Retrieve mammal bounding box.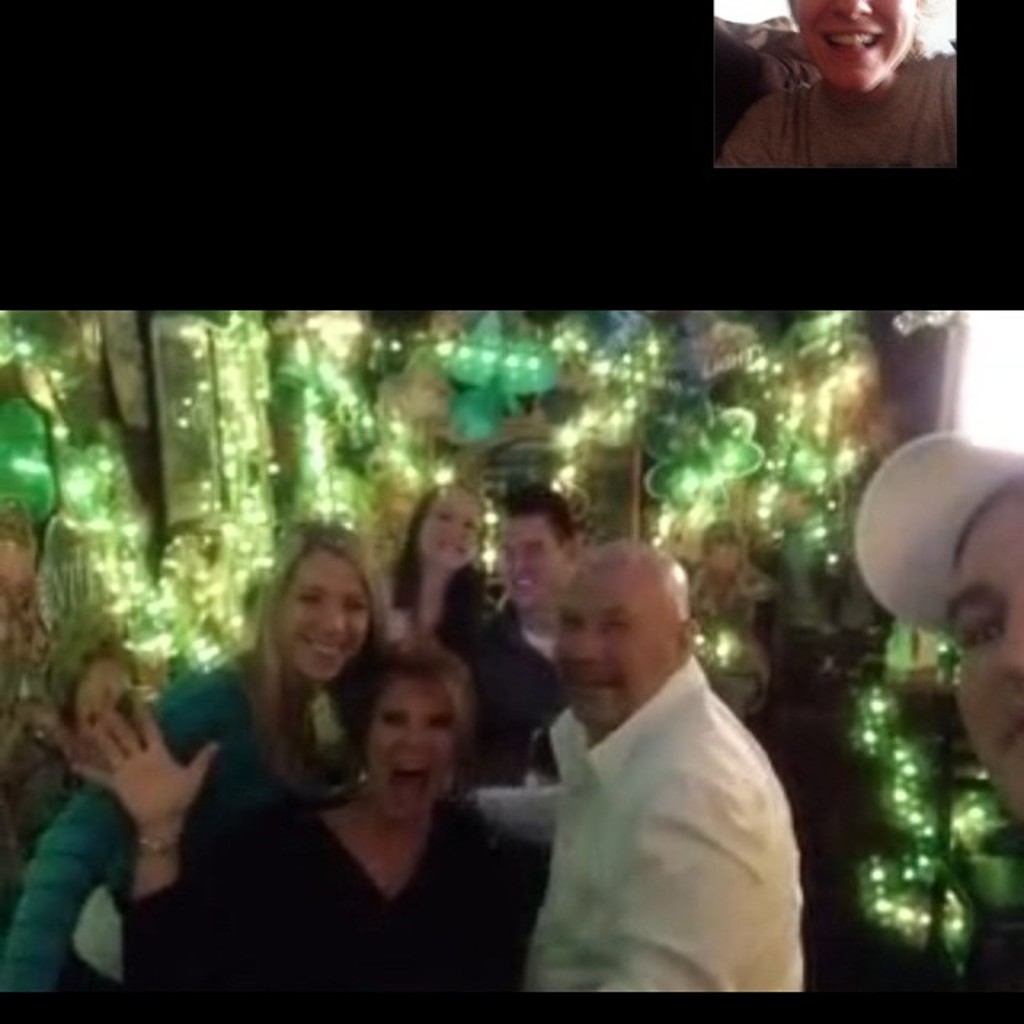
Bounding box: (left=472, top=531, right=811, bottom=982).
